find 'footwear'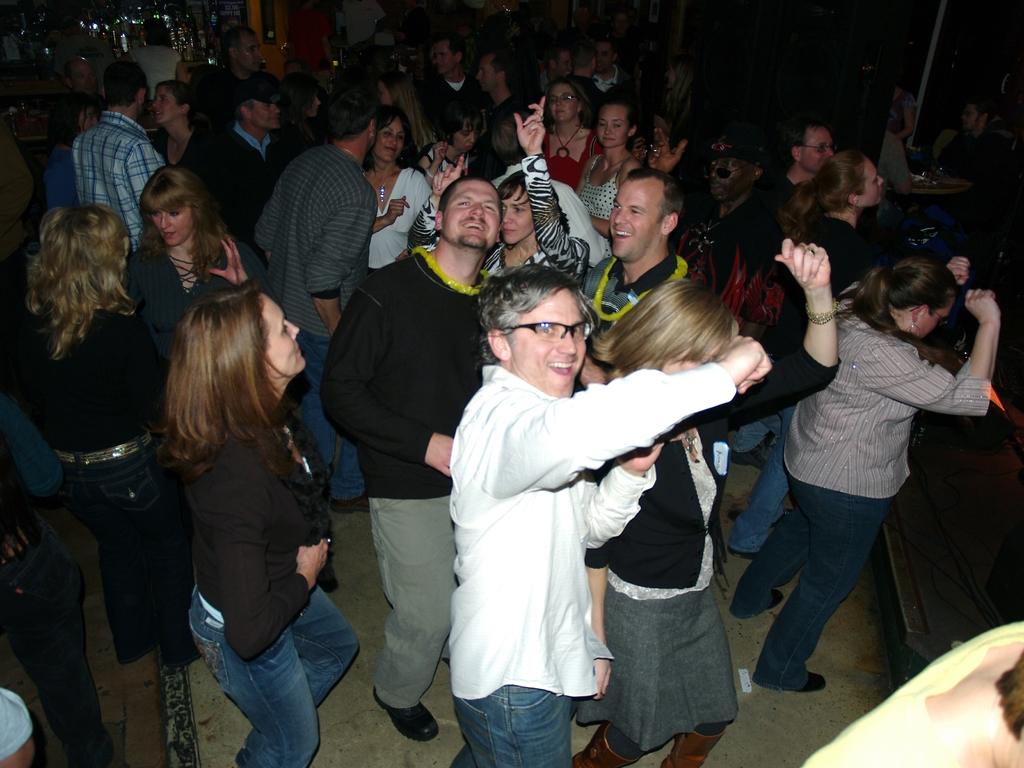
[372, 686, 442, 742]
